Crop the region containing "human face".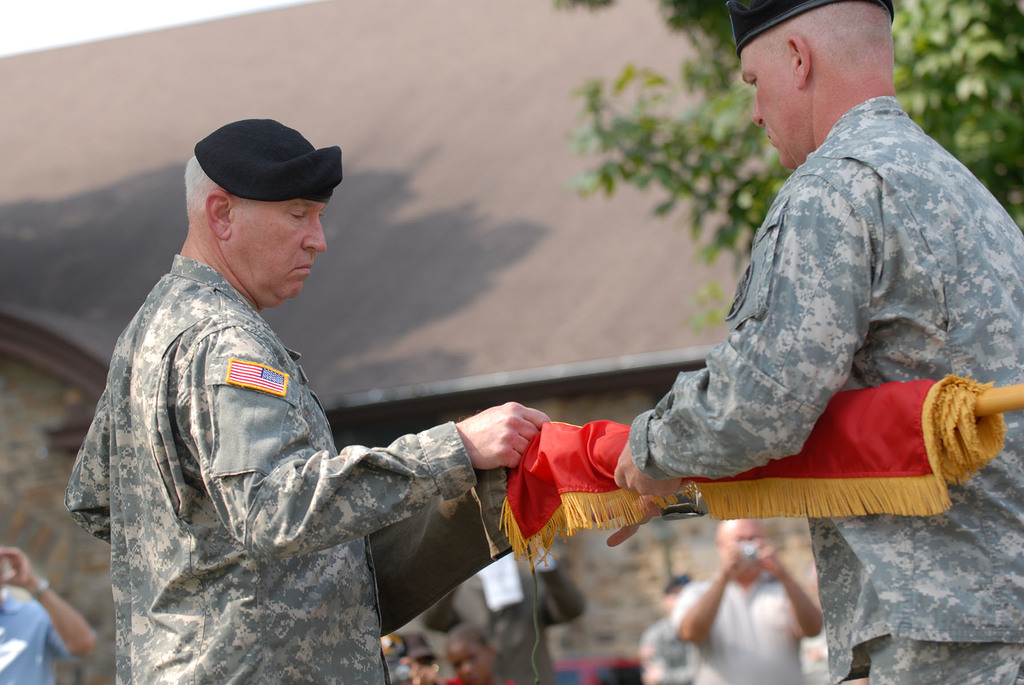
Crop region: [left=735, top=518, right=761, bottom=582].
